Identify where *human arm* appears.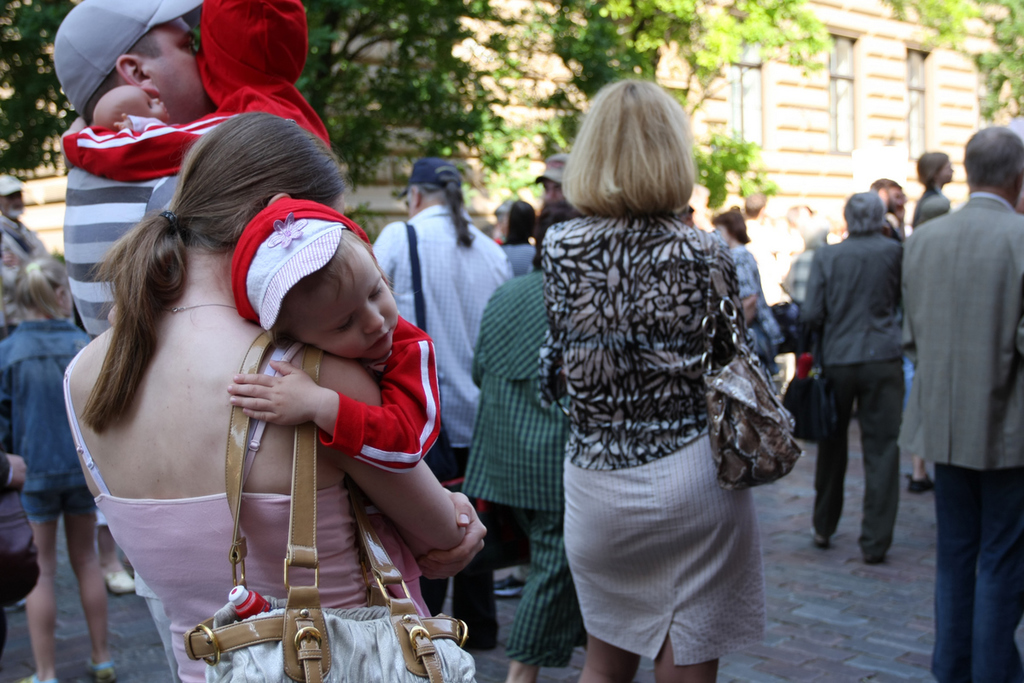
Appears at box(368, 218, 399, 289).
